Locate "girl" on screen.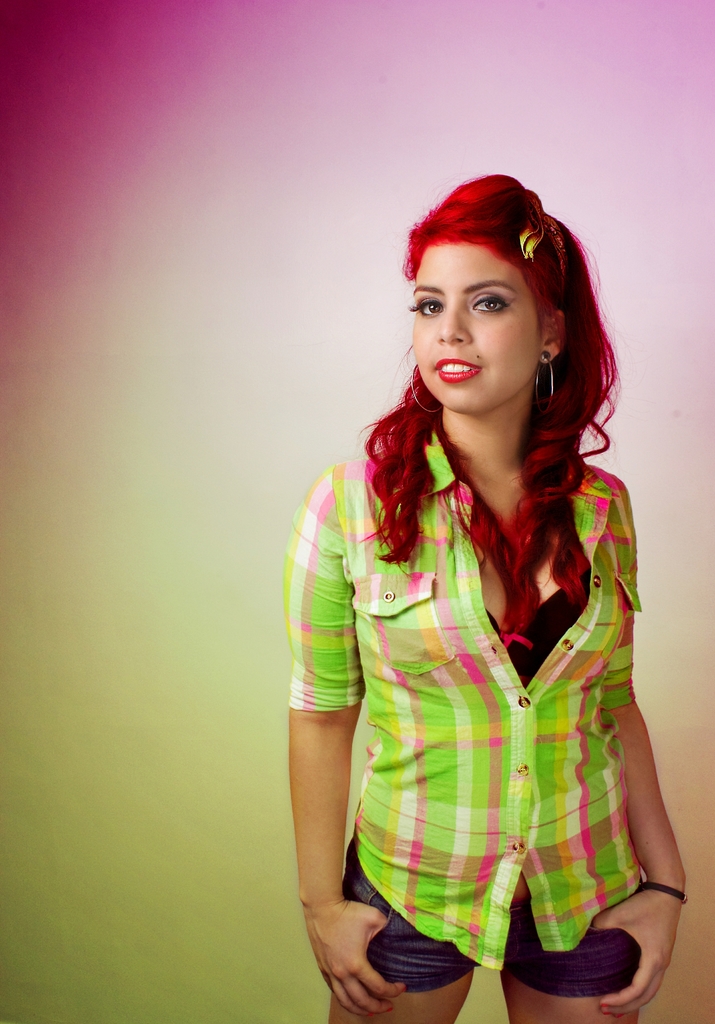
On screen at <region>286, 174, 684, 1022</region>.
